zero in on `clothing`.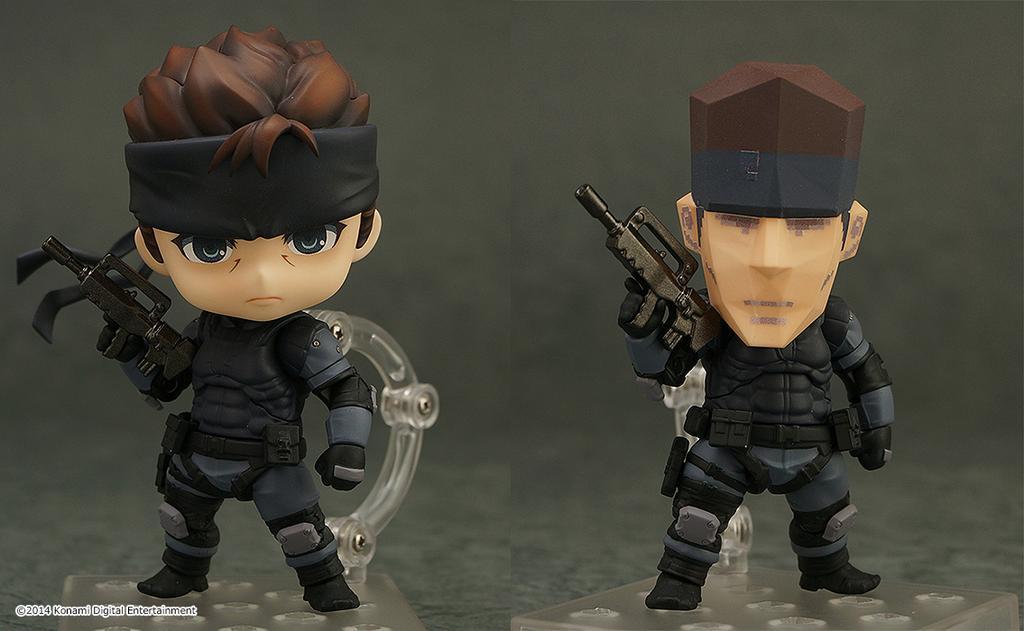
Zeroed in: detection(119, 313, 379, 587).
